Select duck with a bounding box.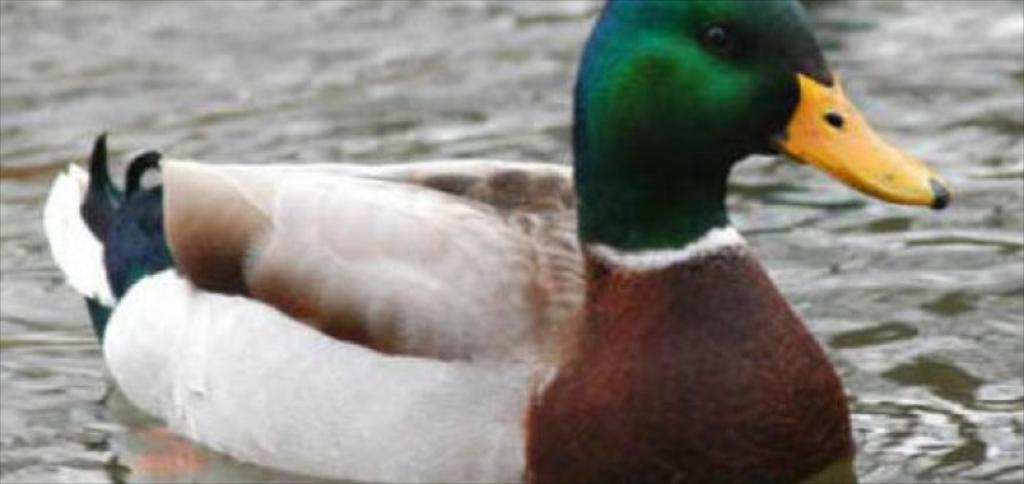
[x1=43, y1=0, x2=961, y2=483].
